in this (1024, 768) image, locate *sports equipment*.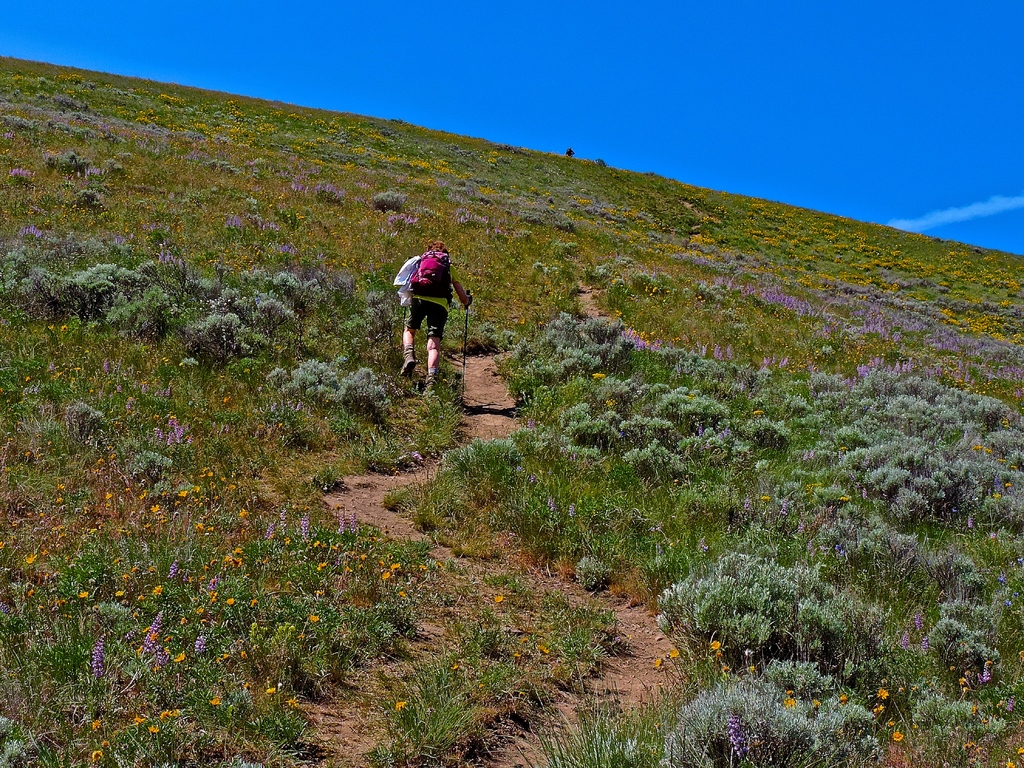
Bounding box: [x1=463, y1=287, x2=472, y2=398].
